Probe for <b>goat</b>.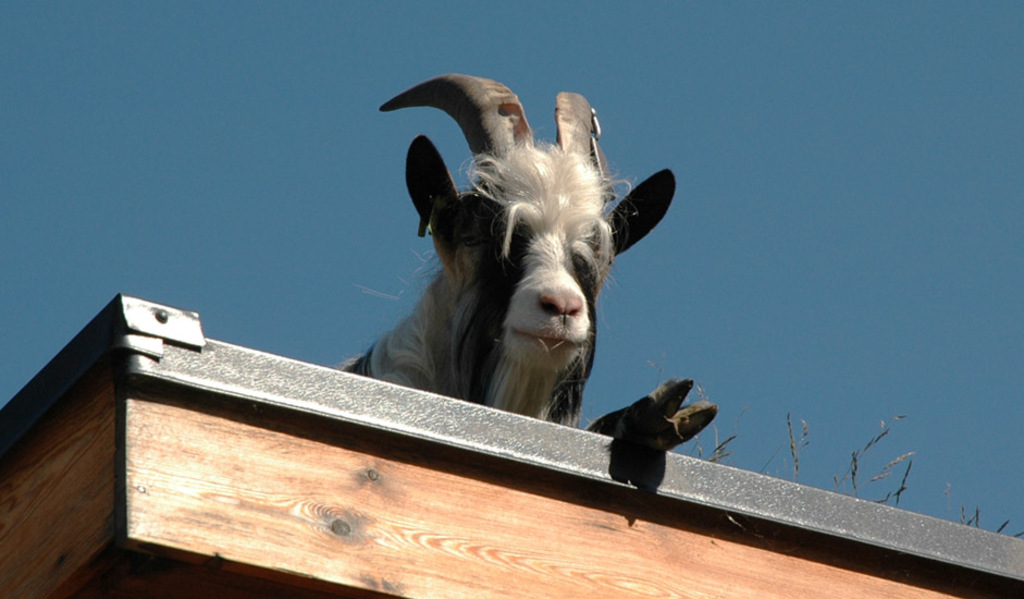
Probe result: 336,71,676,441.
